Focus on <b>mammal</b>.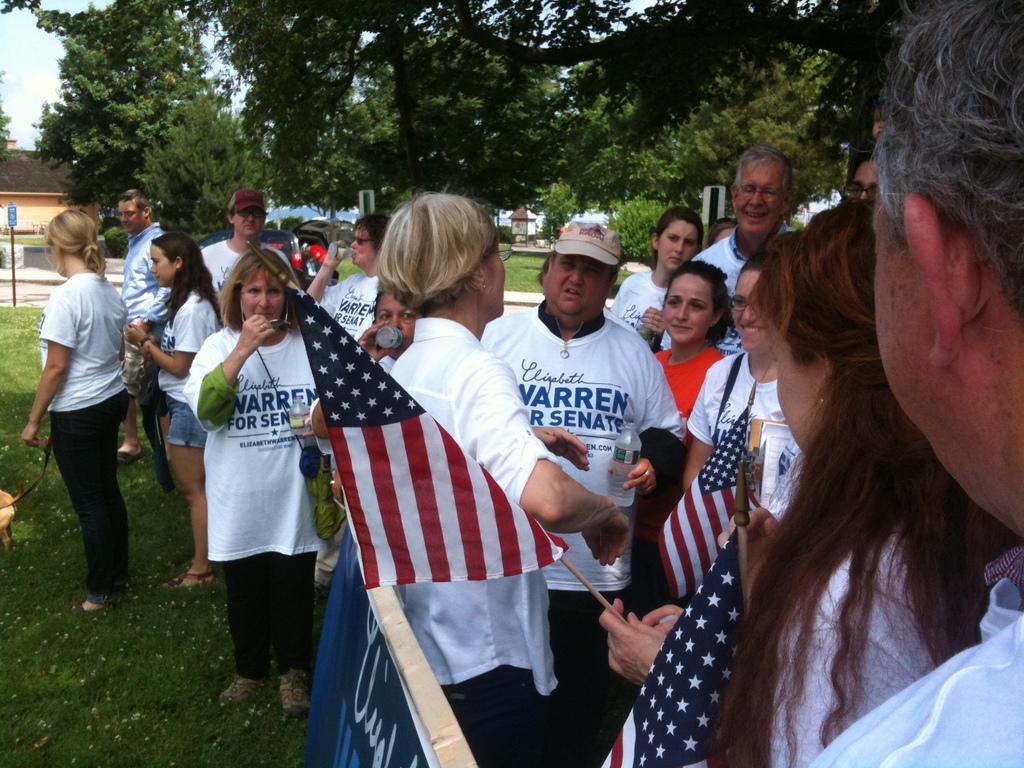
Focused at bbox(123, 236, 221, 590).
